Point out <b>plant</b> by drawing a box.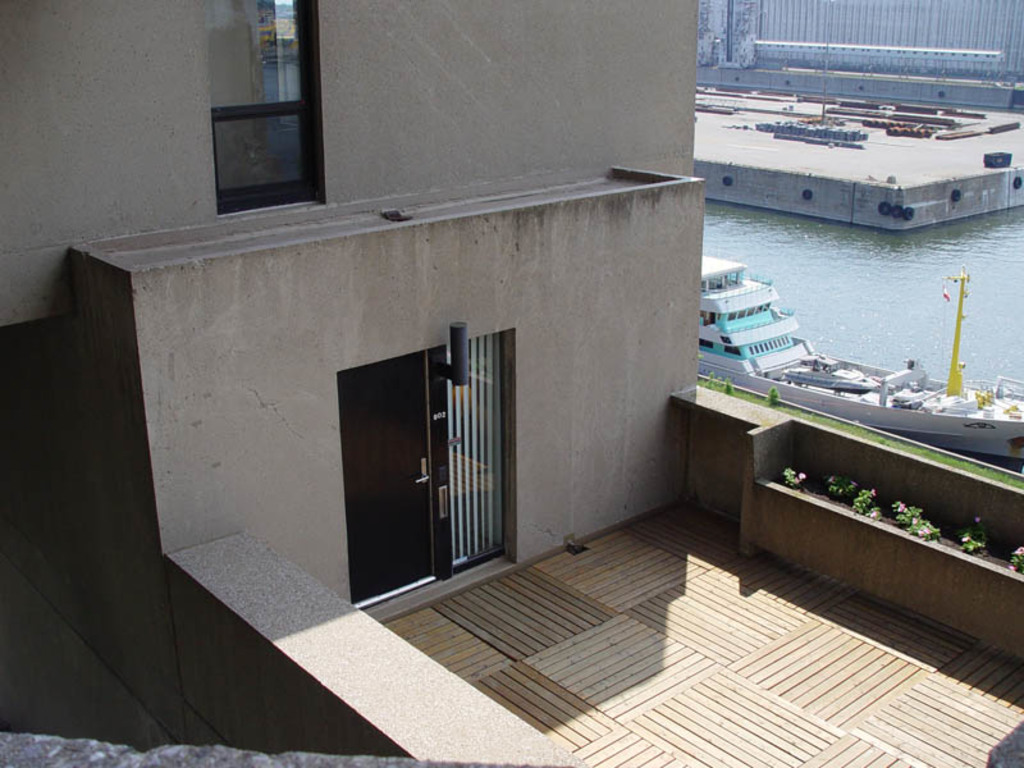
region(956, 516, 992, 556).
